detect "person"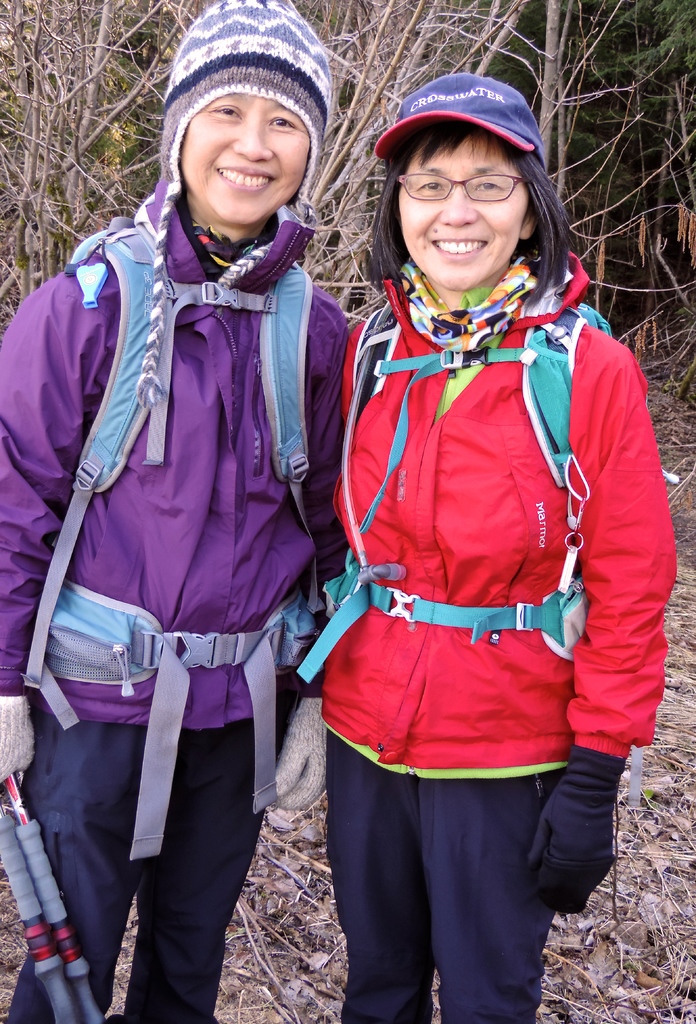
BBox(312, 19, 648, 1023)
